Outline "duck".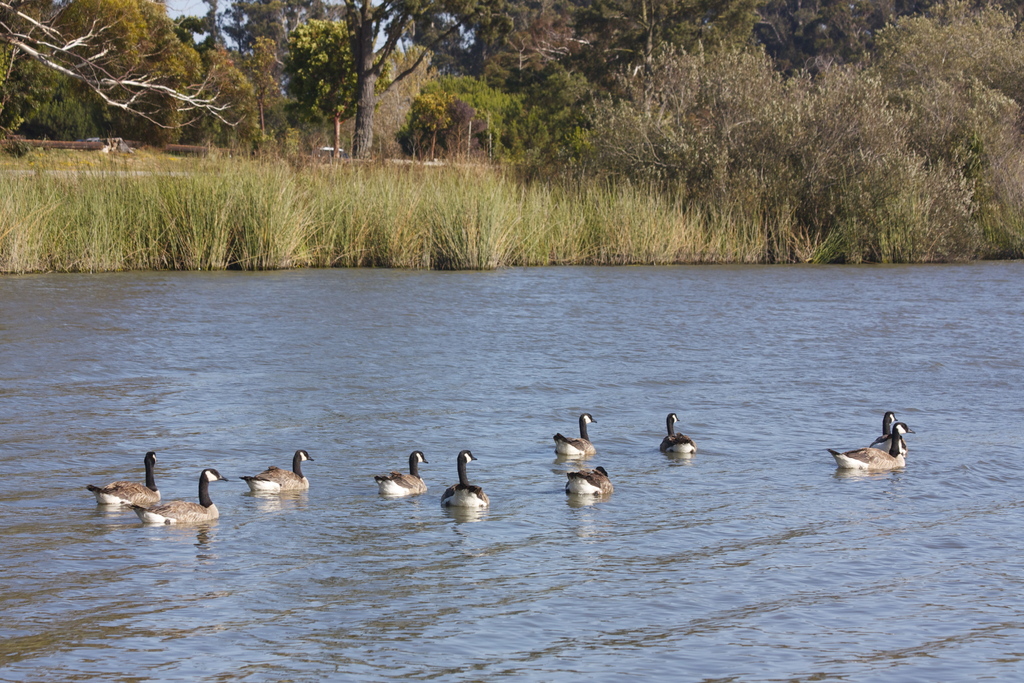
Outline: x1=131, y1=467, x2=225, y2=530.
